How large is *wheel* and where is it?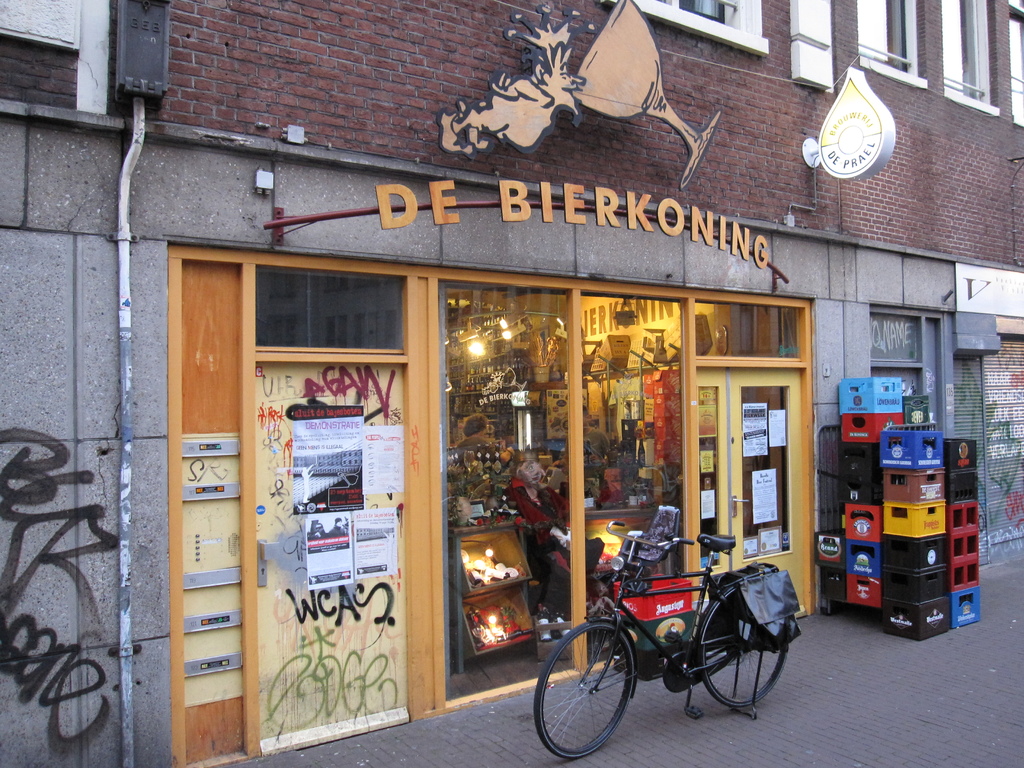
Bounding box: {"left": 554, "top": 645, "right": 641, "bottom": 751}.
